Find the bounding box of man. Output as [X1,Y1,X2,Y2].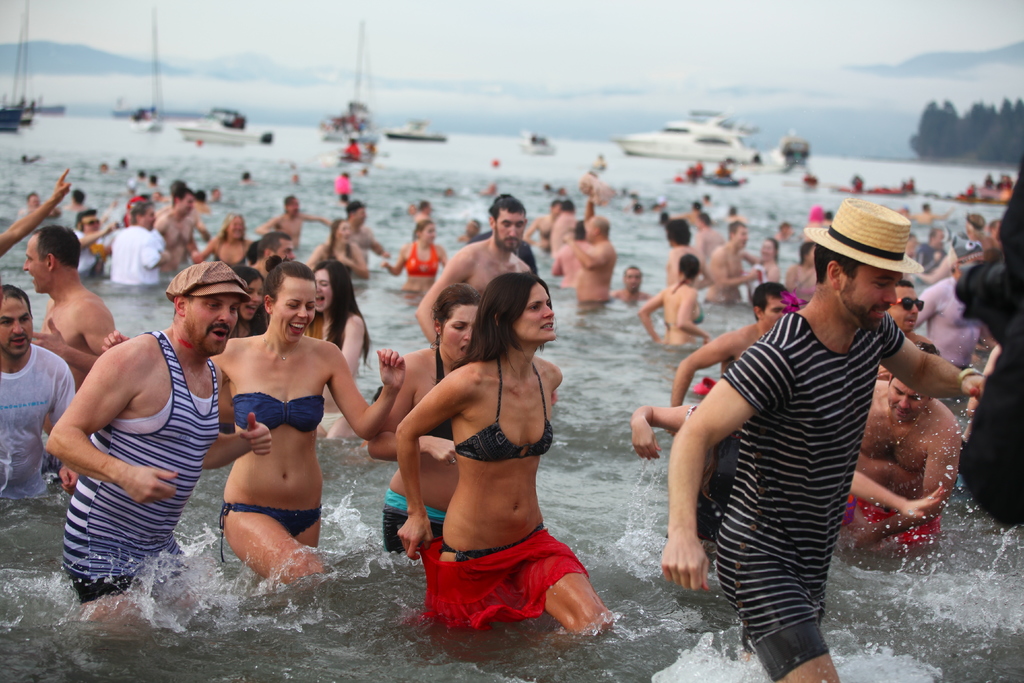
[261,194,339,241].
